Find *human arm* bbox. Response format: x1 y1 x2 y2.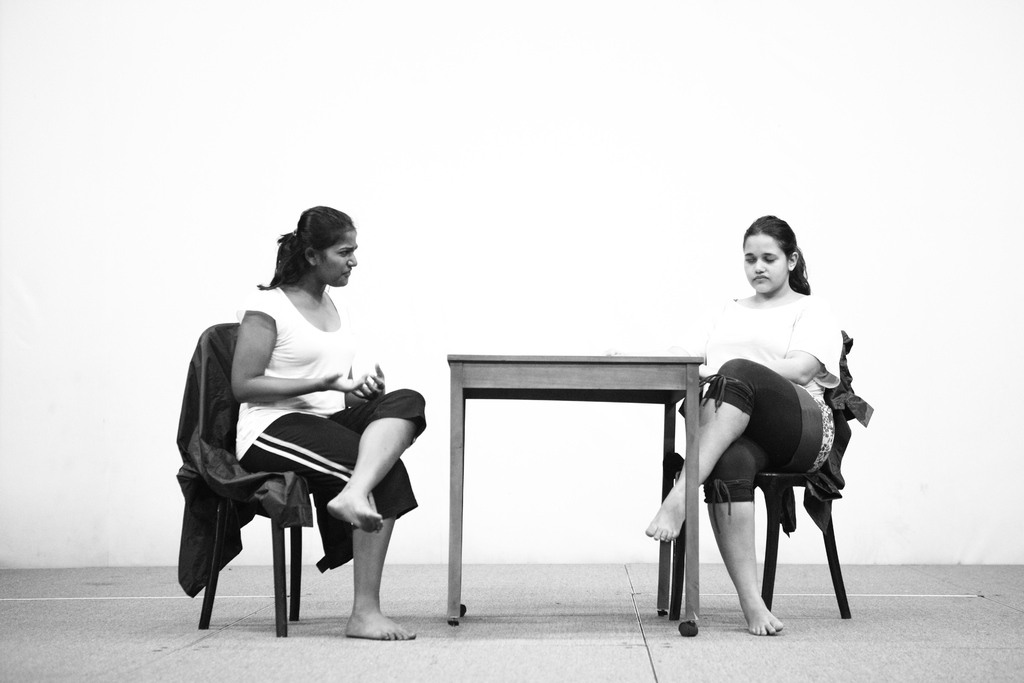
356 323 398 407.
